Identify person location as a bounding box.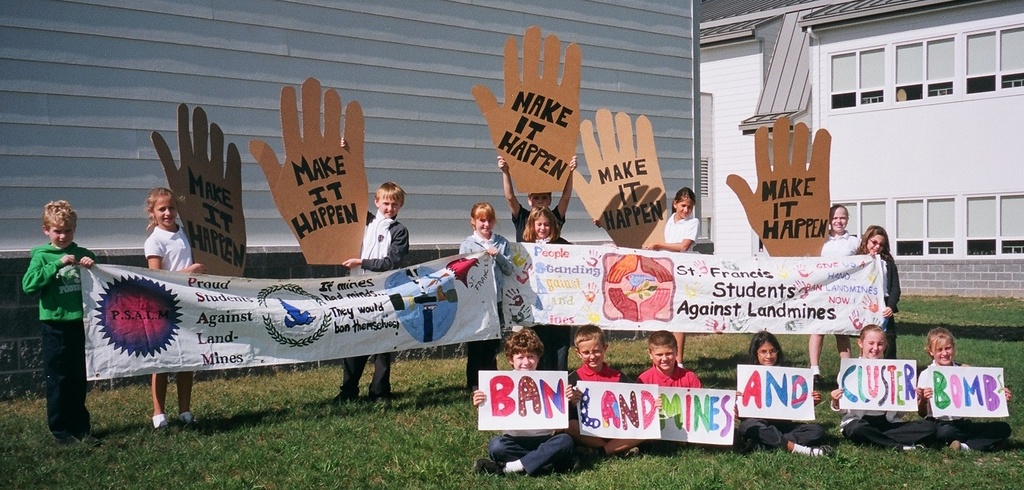
locate(565, 325, 662, 464).
